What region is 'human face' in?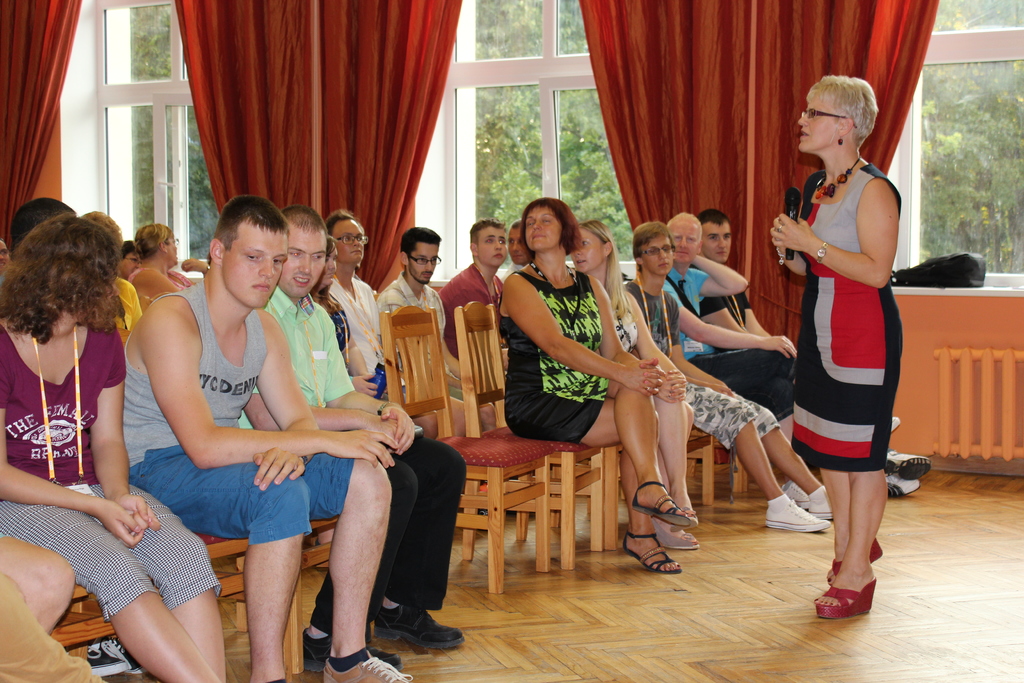
box=[221, 229, 287, 308].
